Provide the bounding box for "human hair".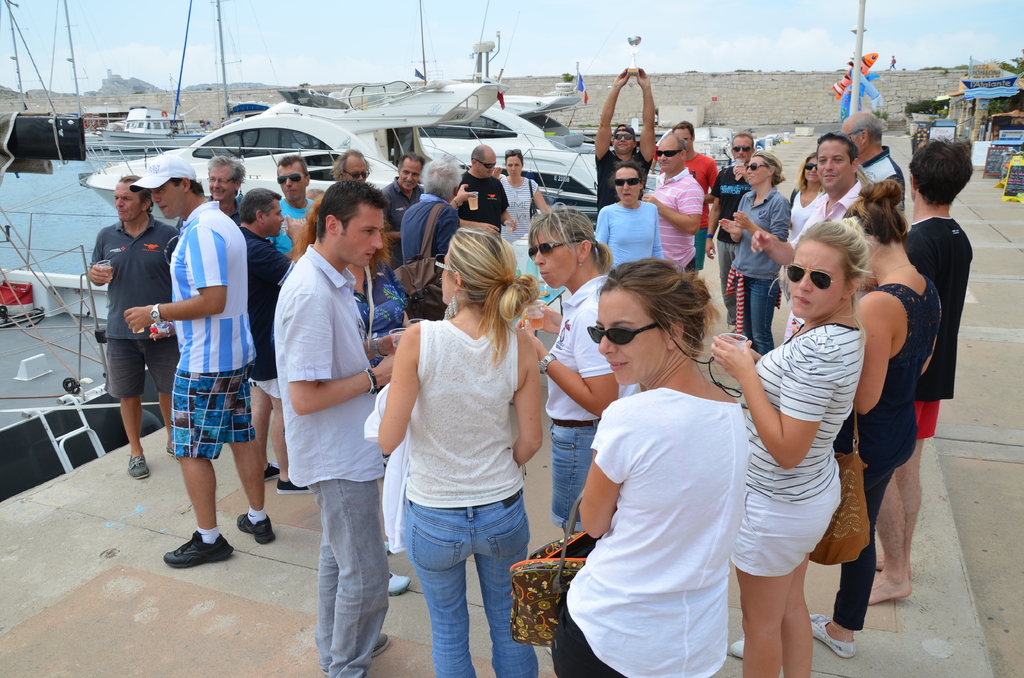
box=[207, 157, 246, 184].
